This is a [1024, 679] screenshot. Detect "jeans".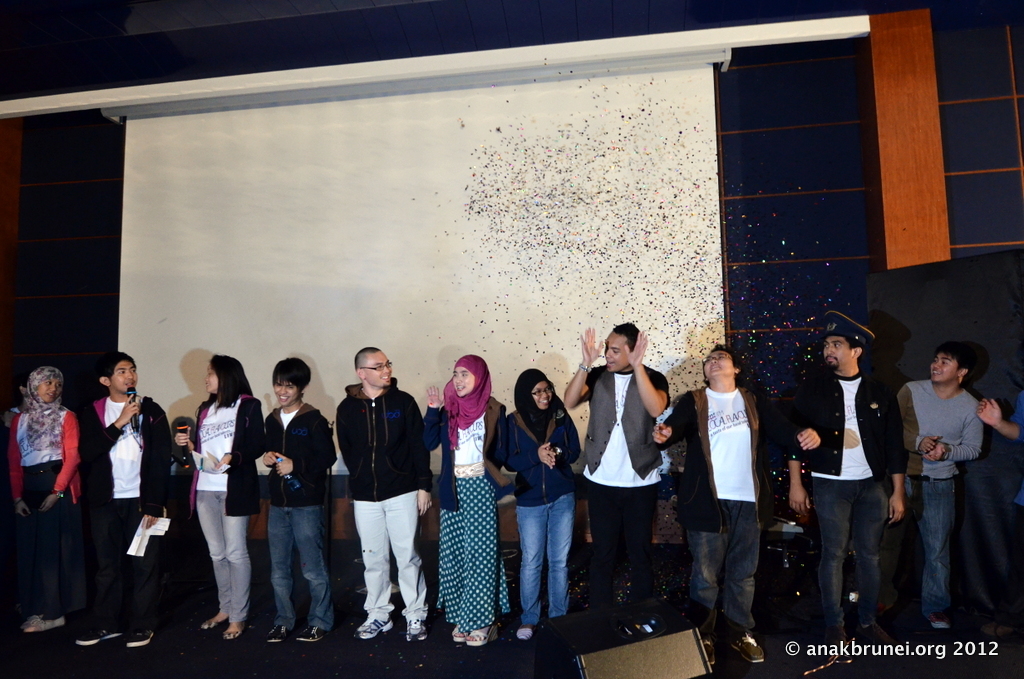
box=[880, 477, 956, 616].
